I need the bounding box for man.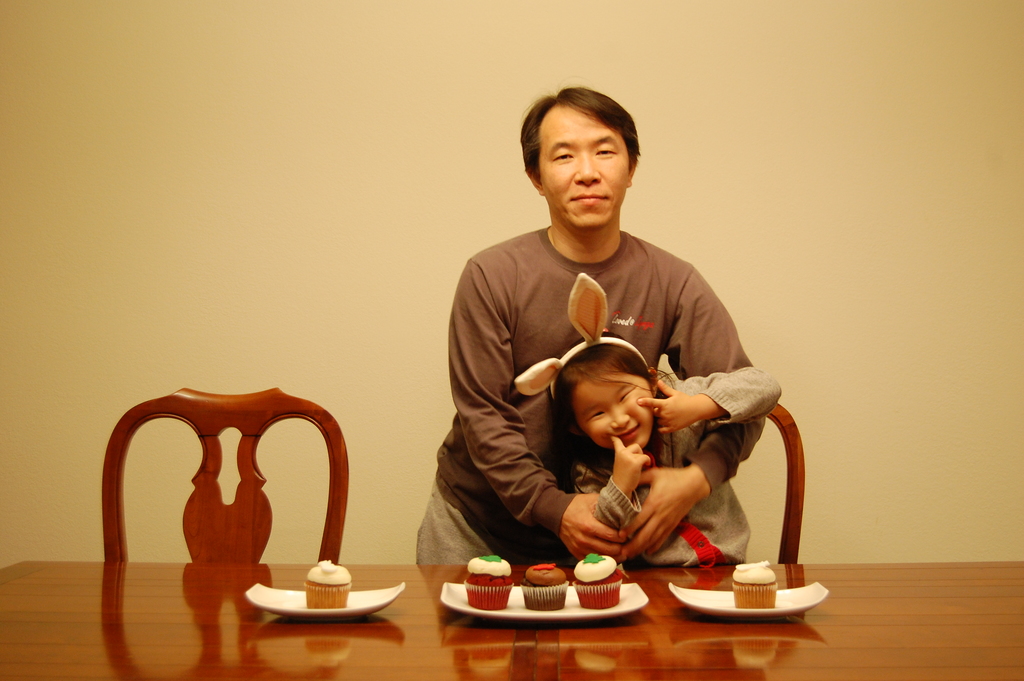
Here it is: locate(425, 97, 786, 613).
